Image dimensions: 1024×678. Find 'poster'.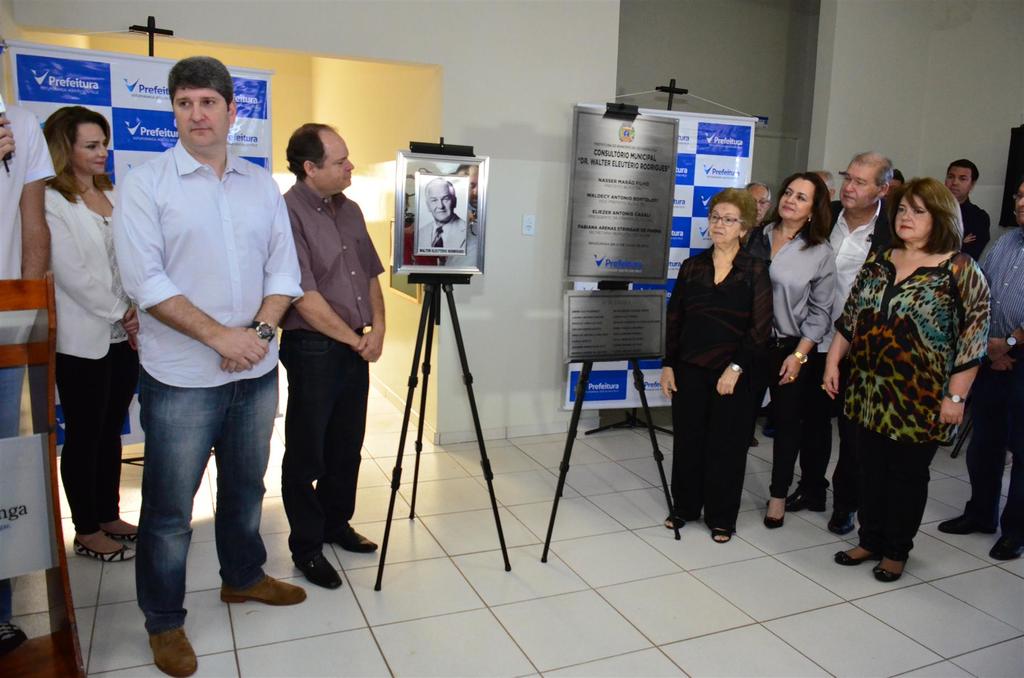
(left=563, top=100, right=755, bottom=408).
